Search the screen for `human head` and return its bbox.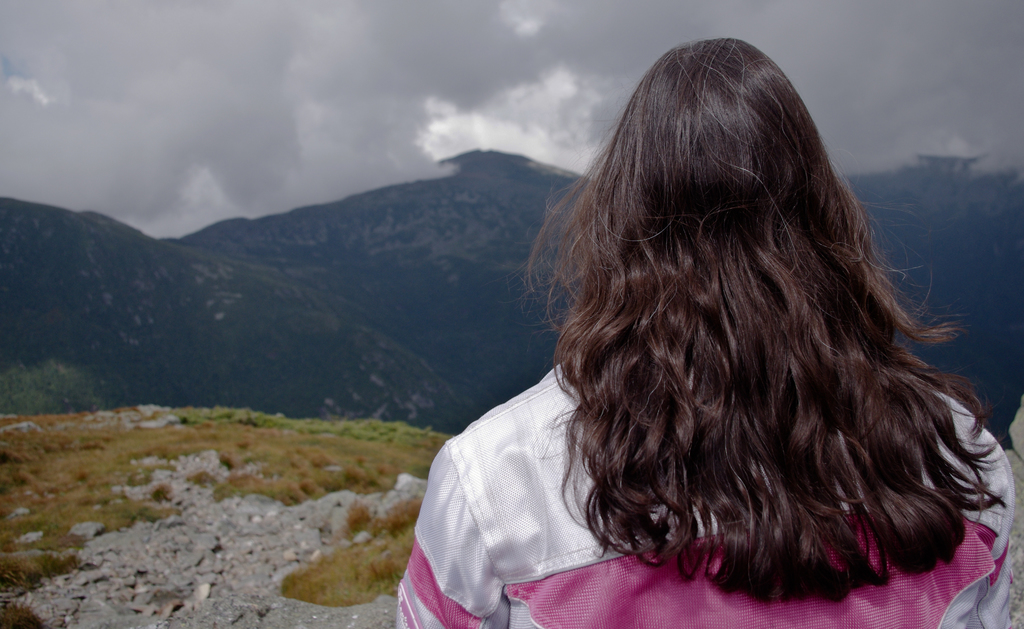
Found: region(579, 25, 841, 336).
